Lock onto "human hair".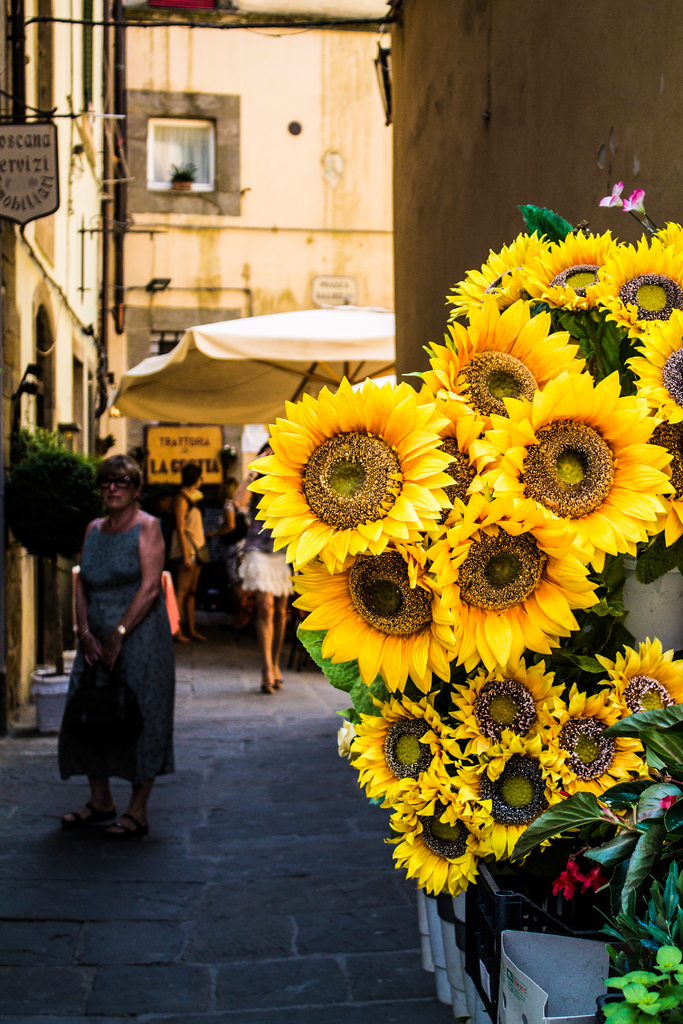
Locked: l=93, t=450, r=138, b=499.
